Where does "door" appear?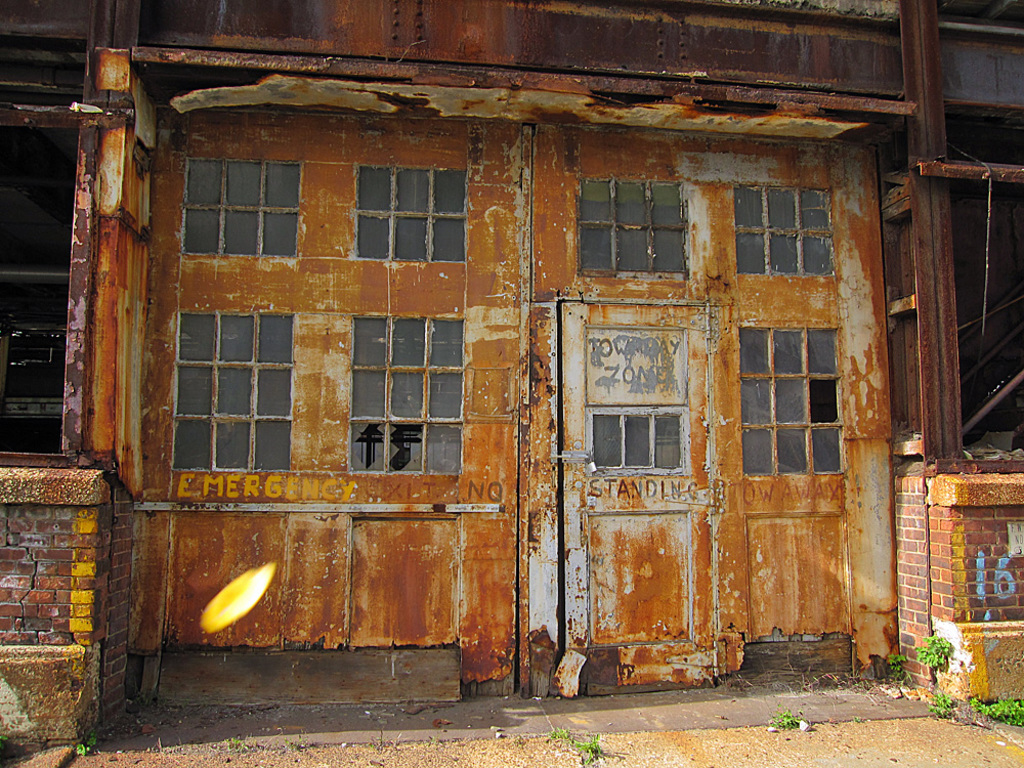
Appears at 553, 295, 715, 701.
